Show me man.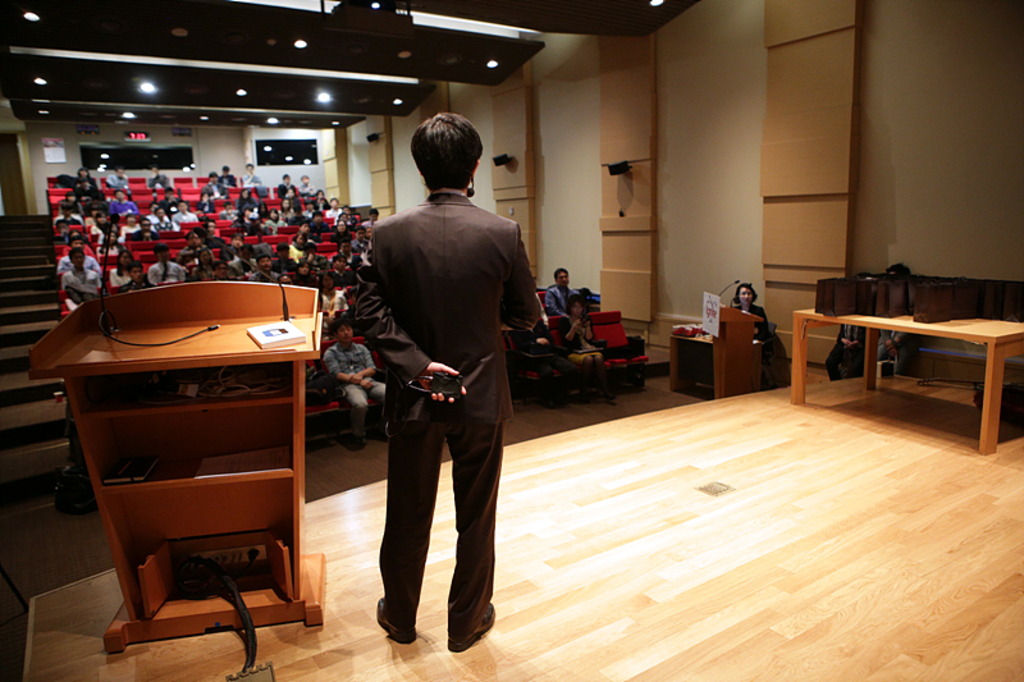
man is here: region(196, 169, 233, 201).
